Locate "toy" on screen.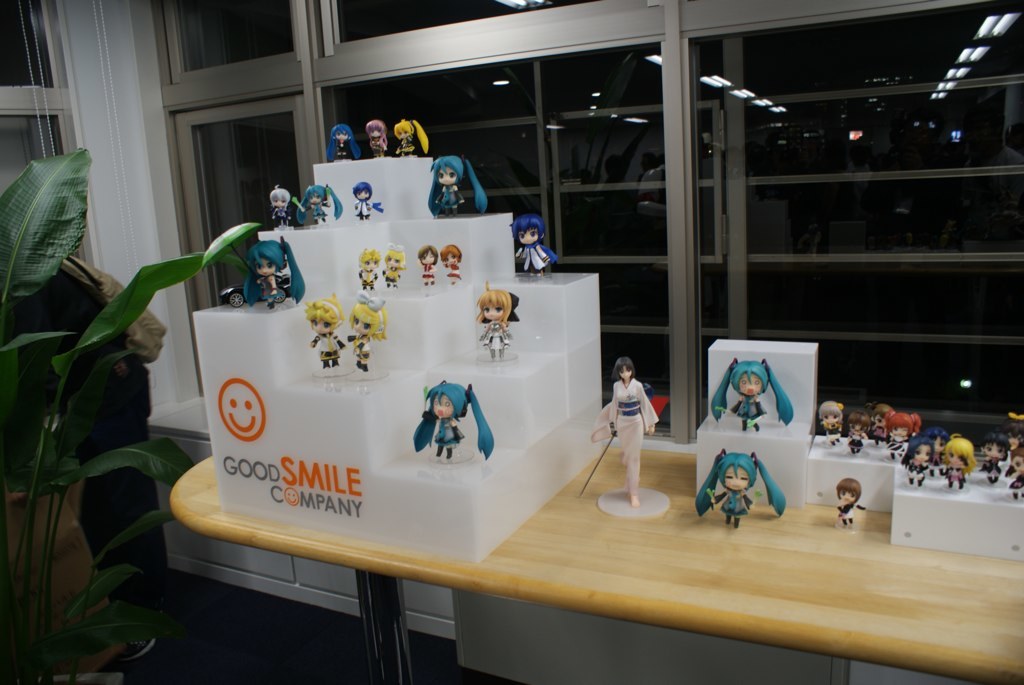
On screen at left=826, top=405, right=850, bottom=442.
